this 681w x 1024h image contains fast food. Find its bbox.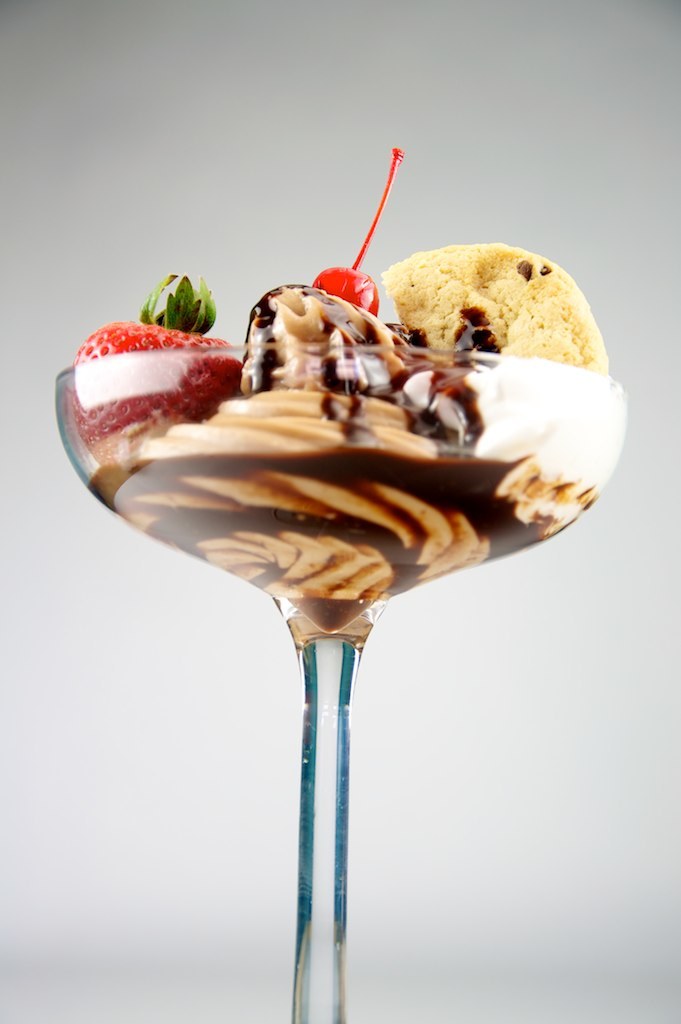
rect(396, 230, 591, 347).
